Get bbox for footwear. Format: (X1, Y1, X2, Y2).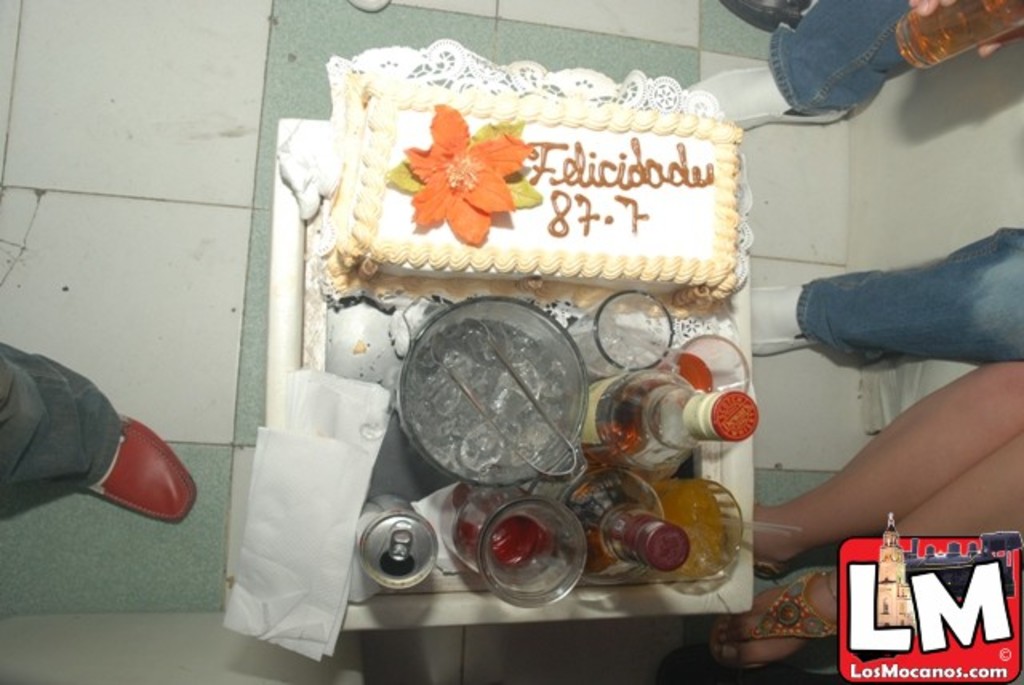
(685, 64, 856, 138).
